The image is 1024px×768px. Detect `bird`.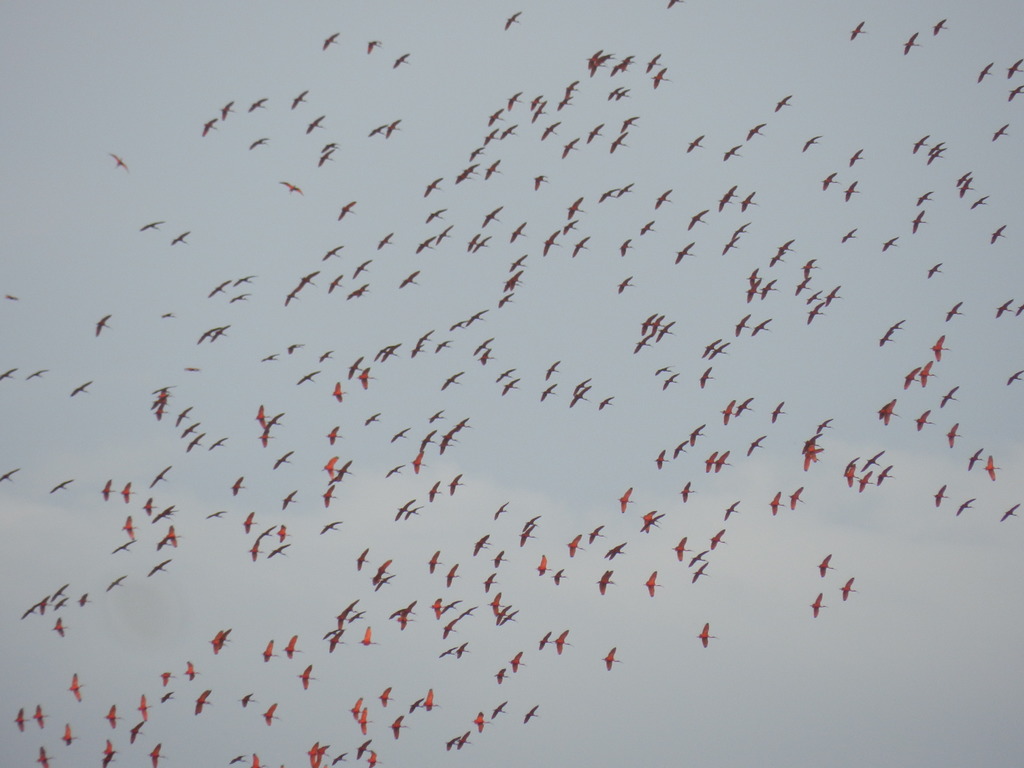
Detection: bbox=(838, 577, 860, 605).
